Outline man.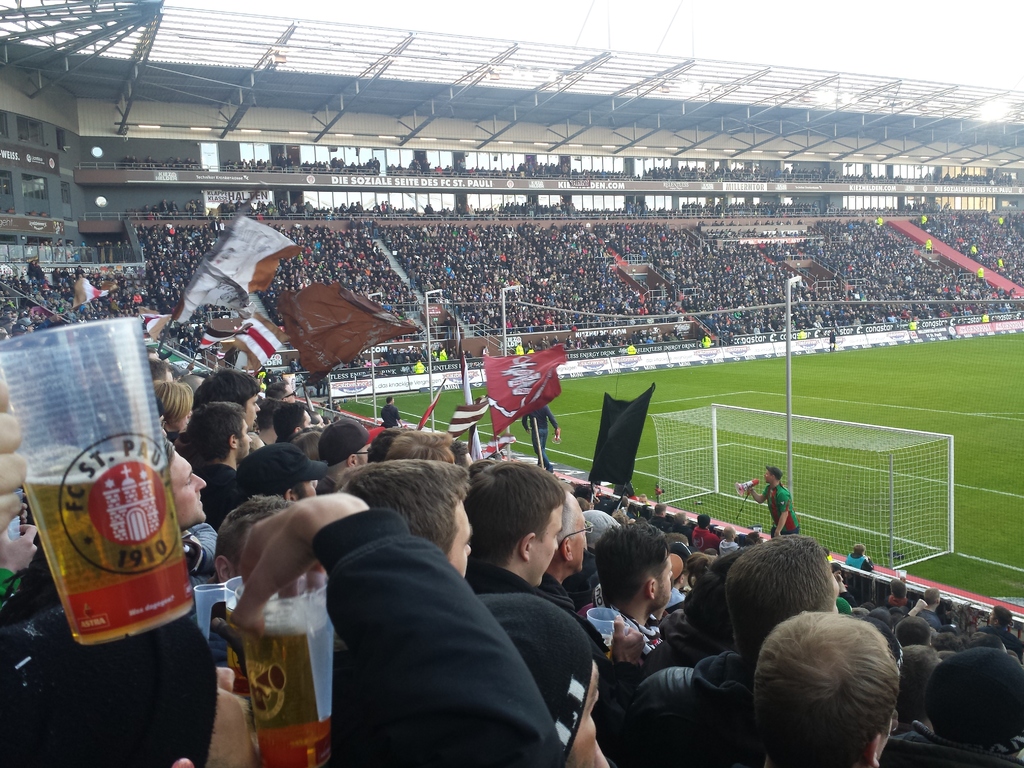
Outline: rect(749, 463, 798, 539).
